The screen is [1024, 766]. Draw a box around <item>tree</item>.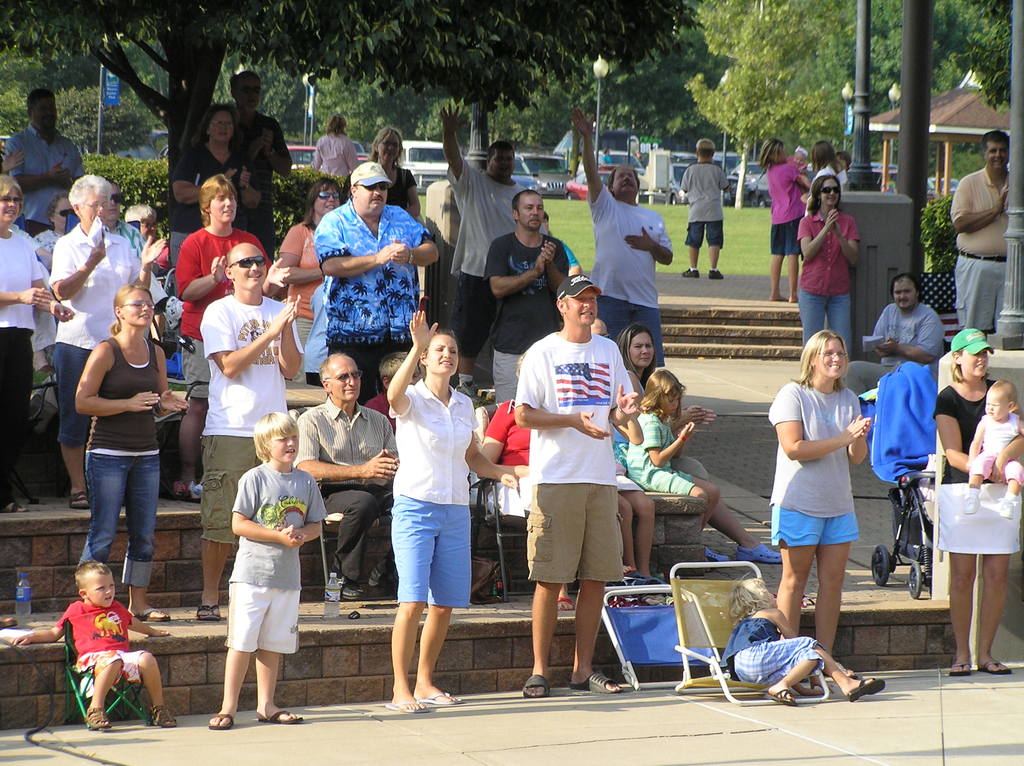
(left=690, top=0, right=867, bottom=171).
